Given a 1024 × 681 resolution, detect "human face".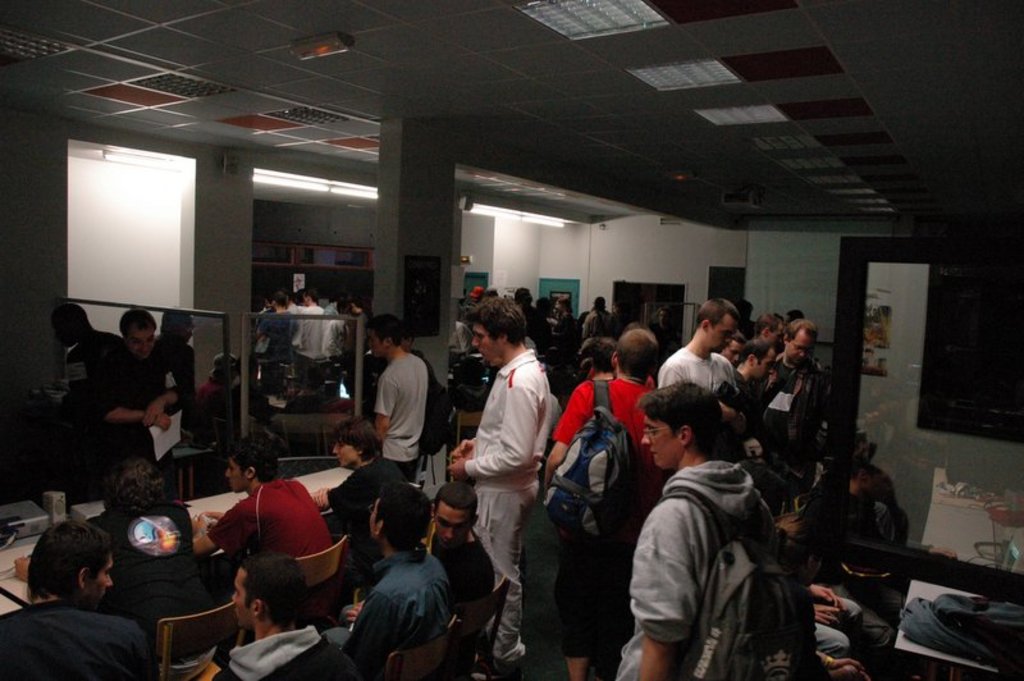
643:413:678:469.
